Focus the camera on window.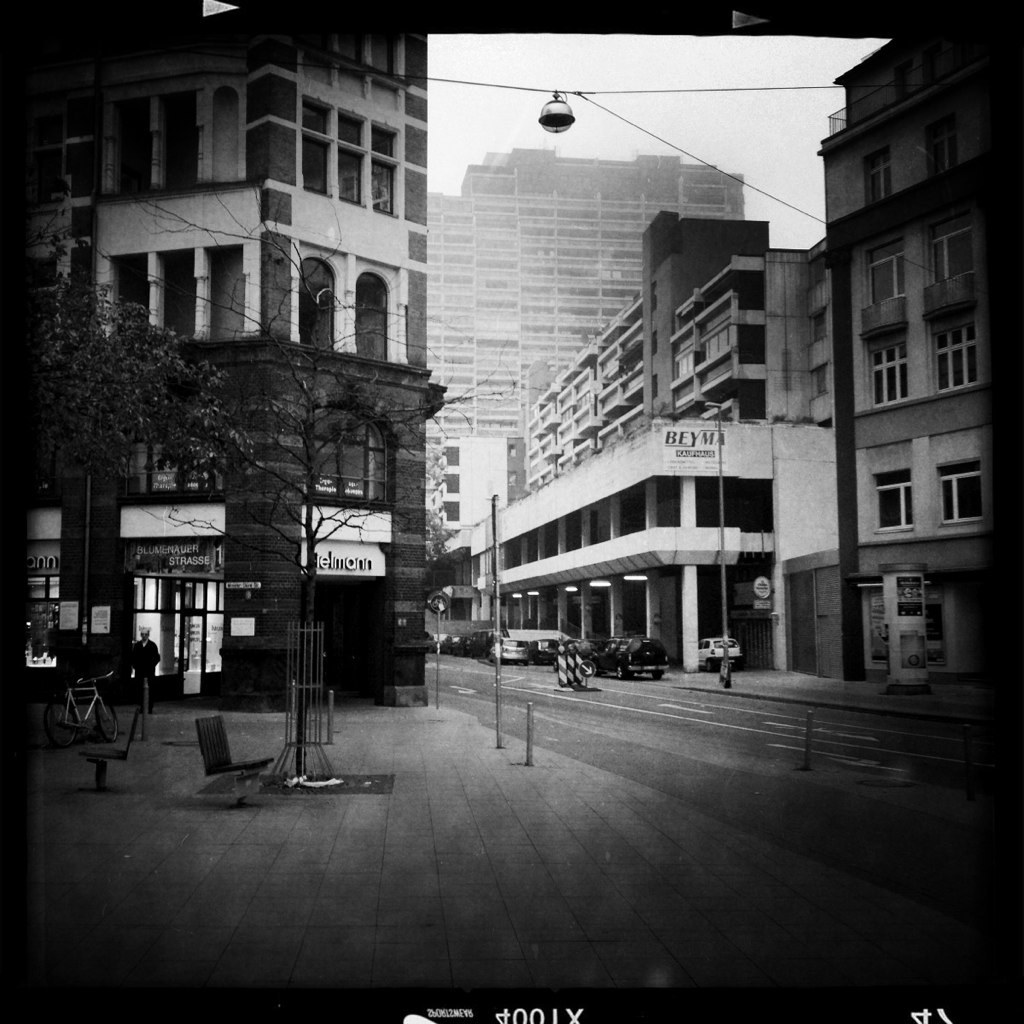
Focus region: <bbox>89, 93, 203, 199</bbox>.
